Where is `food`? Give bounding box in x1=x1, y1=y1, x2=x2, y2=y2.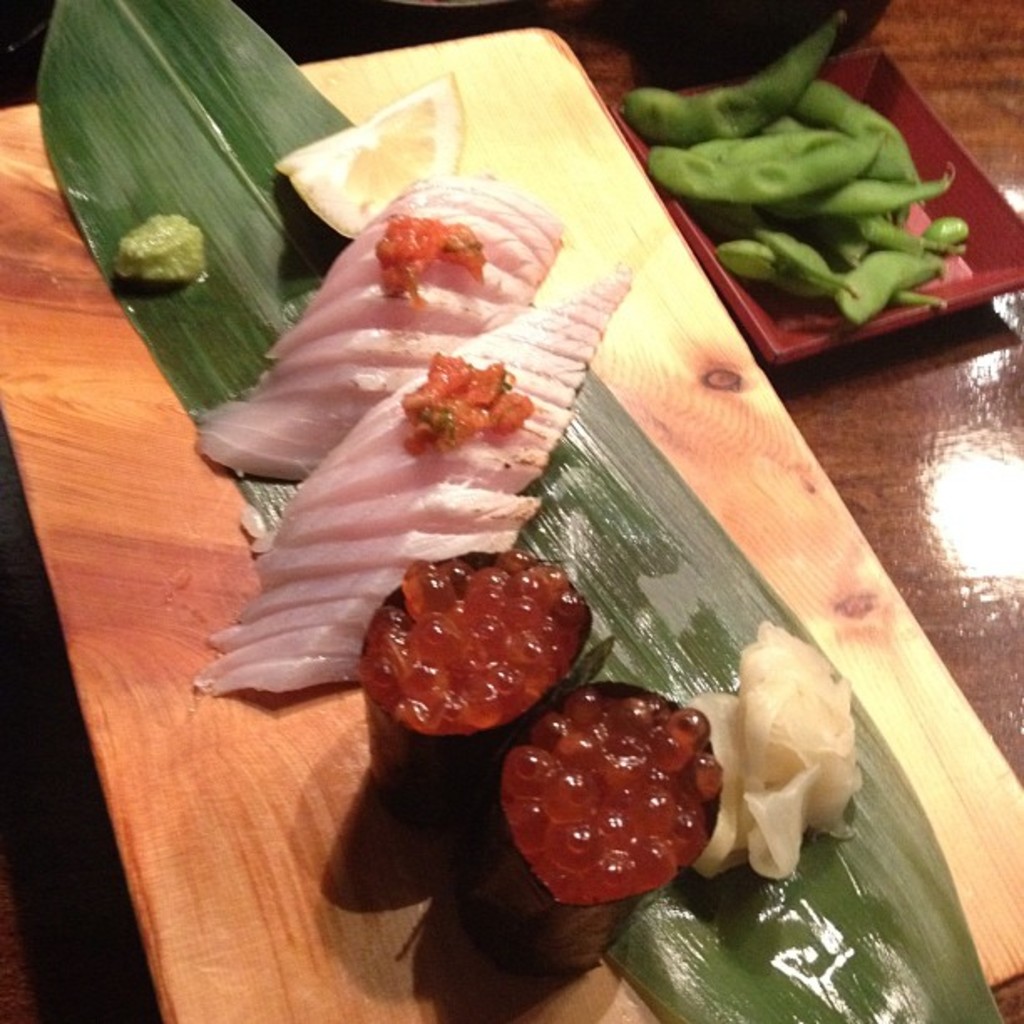
x1=189, y1=259, x2=632, y2=694.
